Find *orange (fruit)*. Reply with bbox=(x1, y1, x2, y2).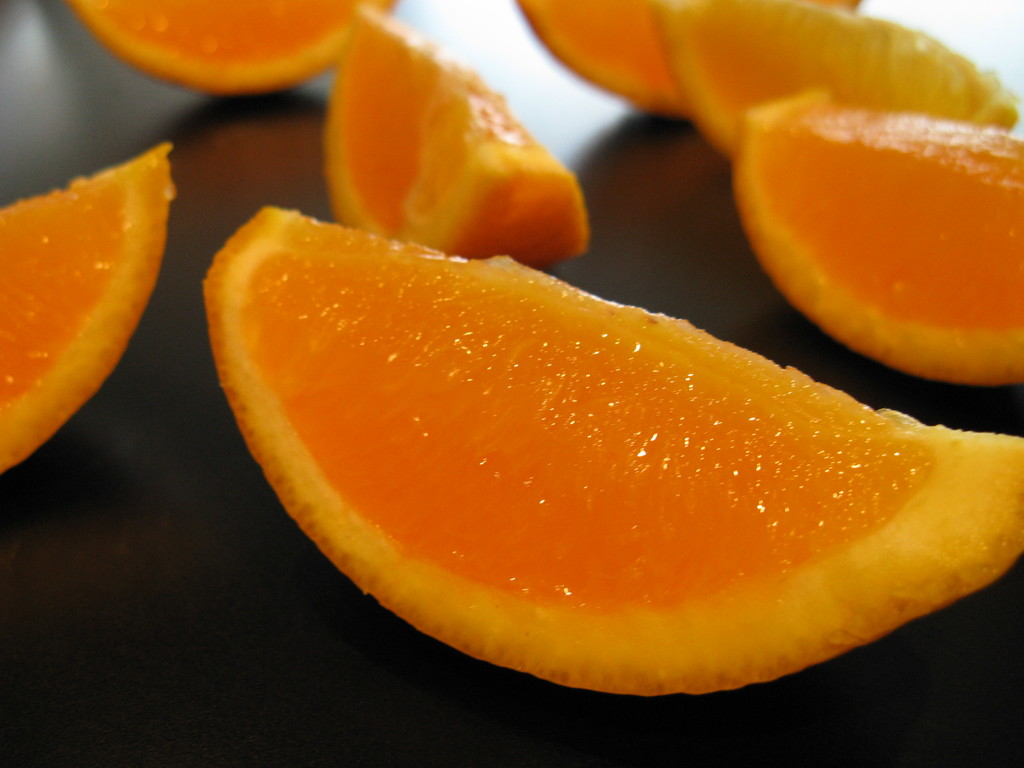
bbox=(317, 10, 587, 250).
